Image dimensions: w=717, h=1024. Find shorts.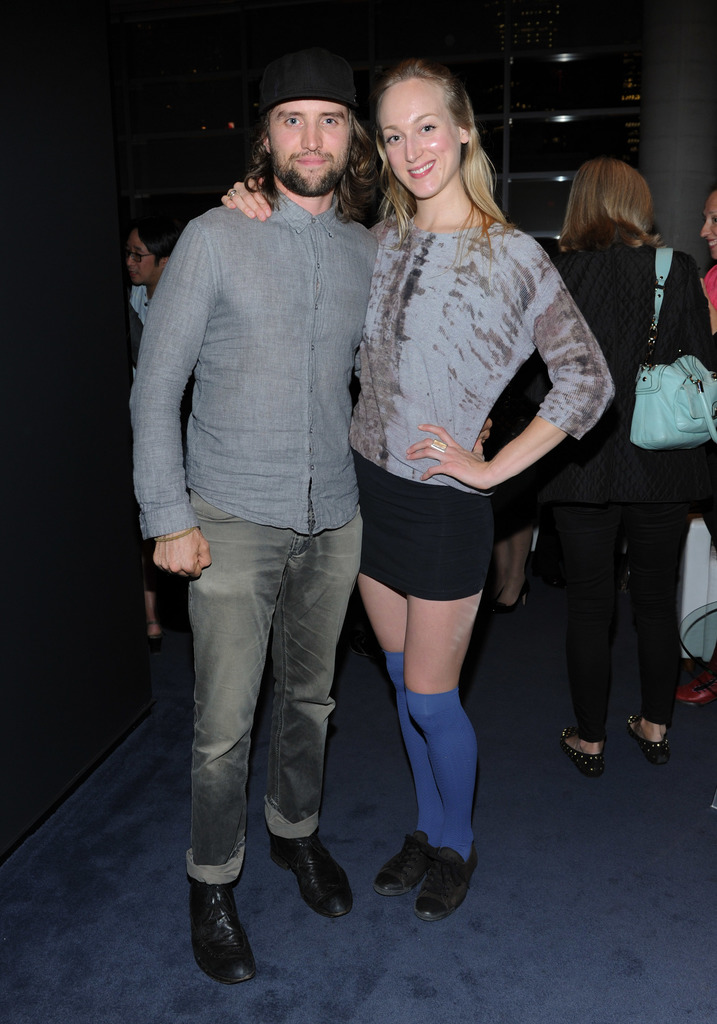
[x1=335, y1=484, x2=532, y2=589].
